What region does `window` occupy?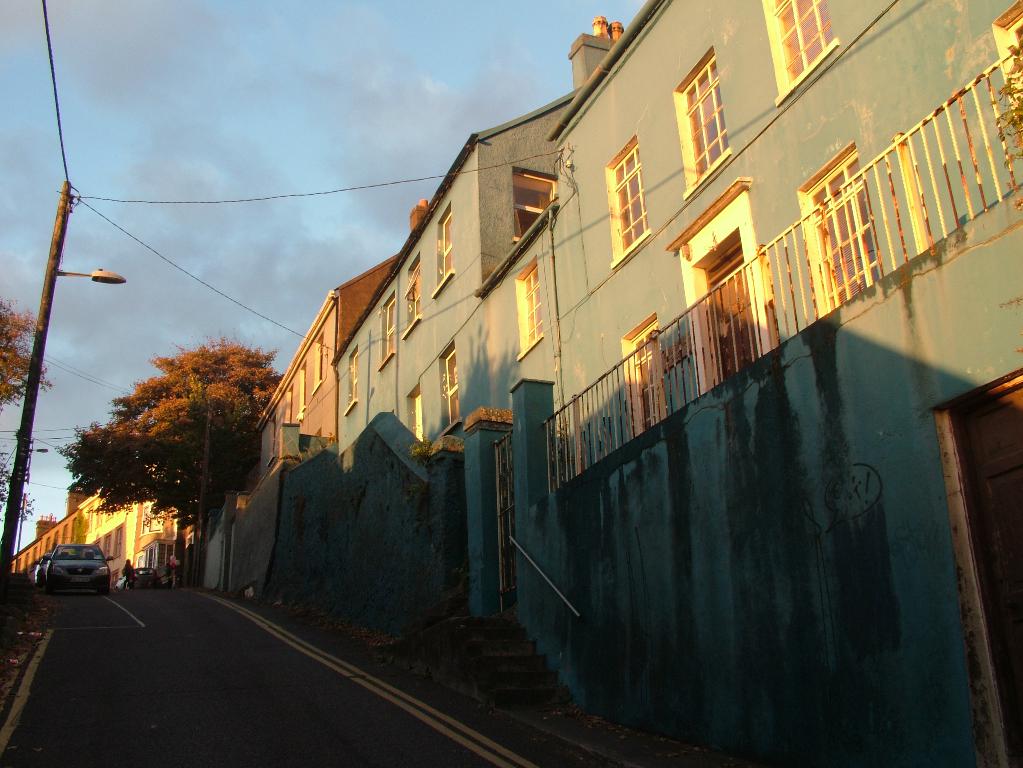
(103,531,113,561).
